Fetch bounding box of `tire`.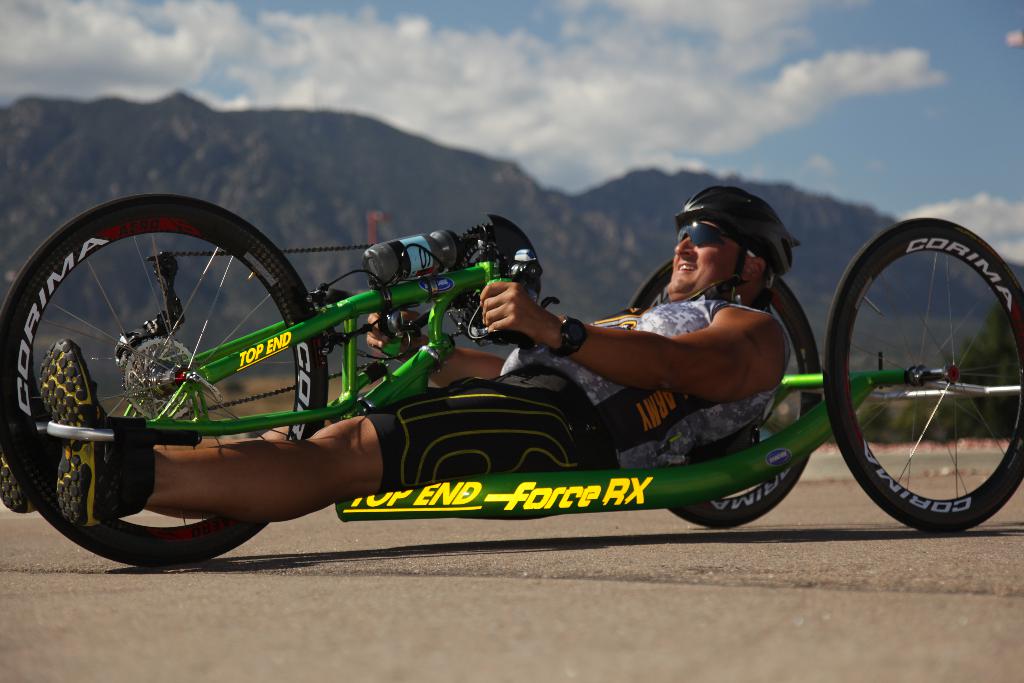
Bbox: left=820, top=216, right=1023, bottom=532.
